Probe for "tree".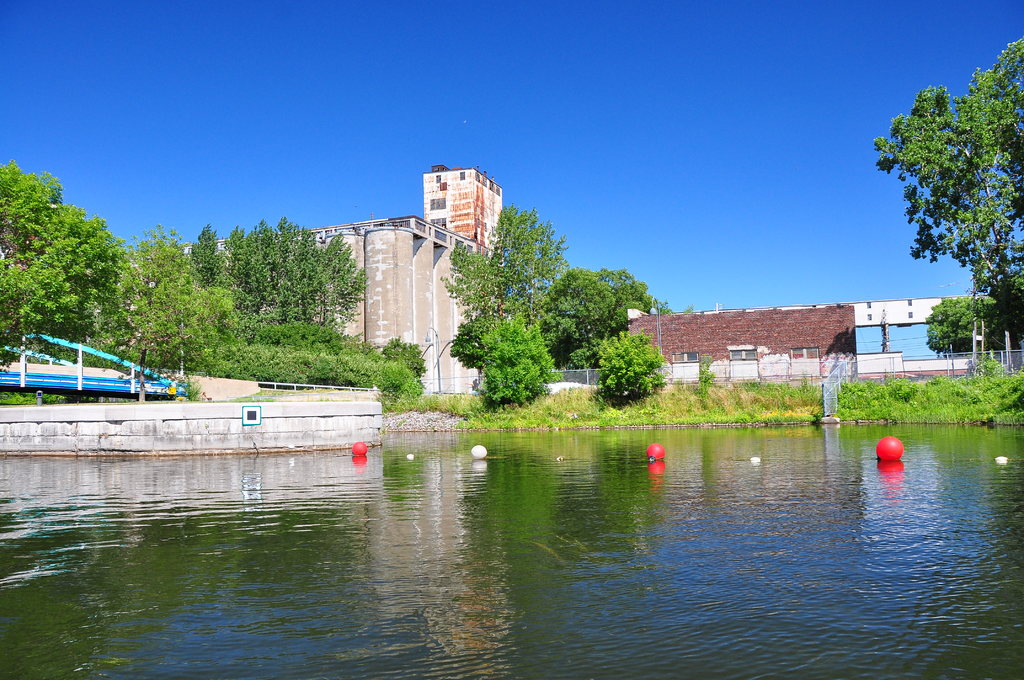
Probe result: region(545, 271, 676, 367).
